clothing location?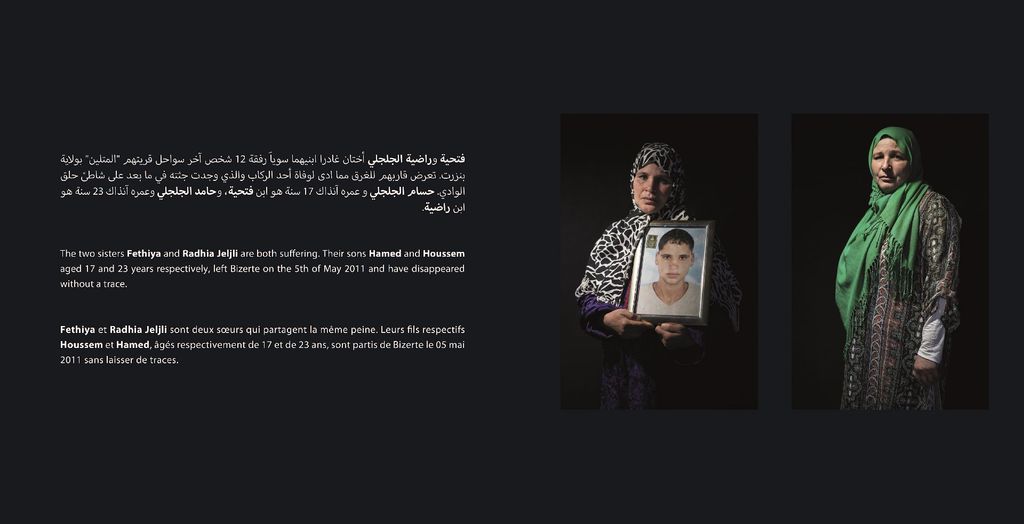
568/217/744/401
